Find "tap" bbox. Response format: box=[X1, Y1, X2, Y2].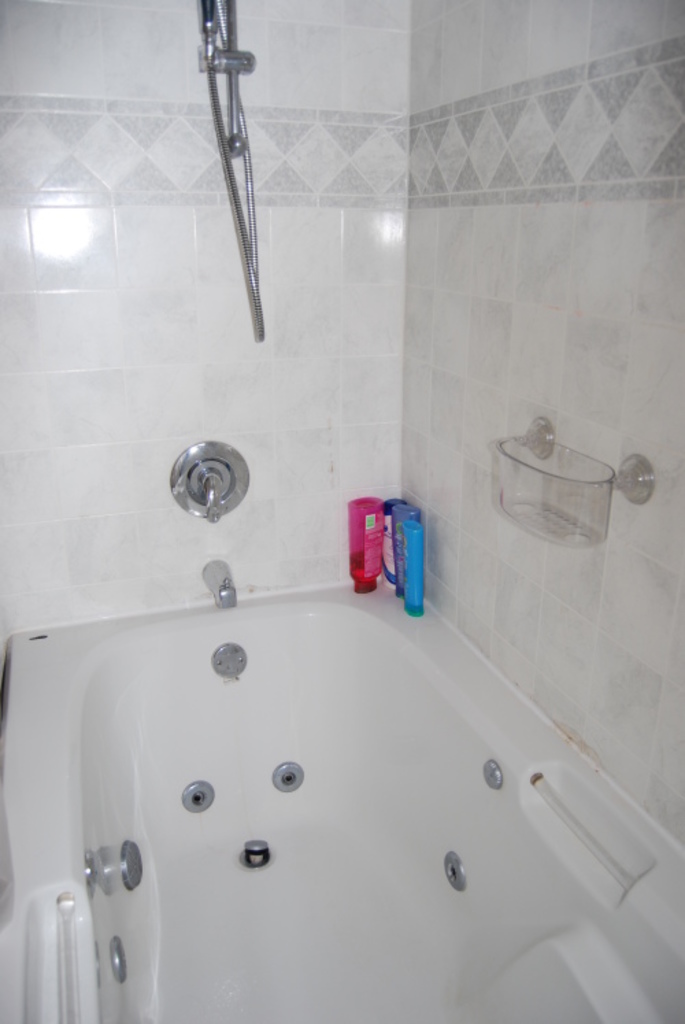
box=[171, 432, 252, 531].
